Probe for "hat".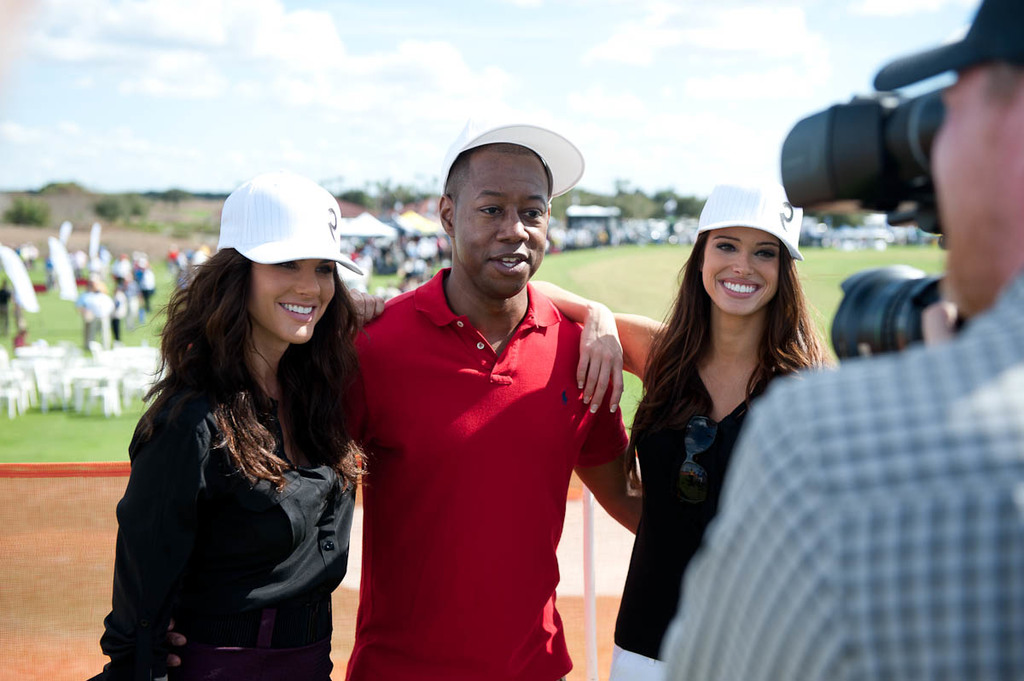
Probe result: [694, 176, 805, 260].
